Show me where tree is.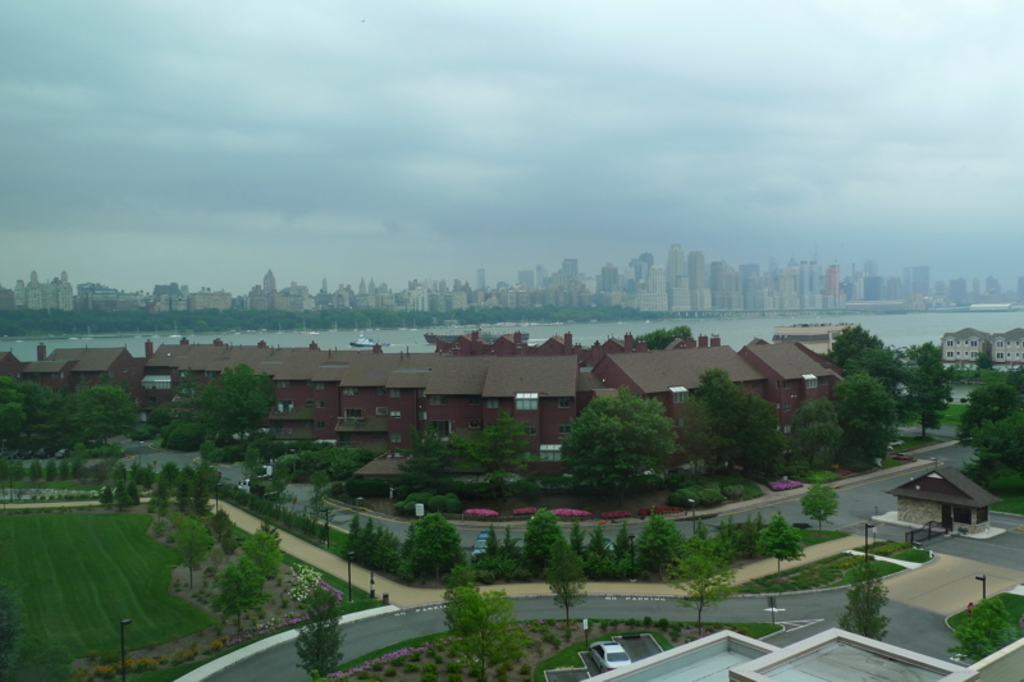
tree is at (left=666, top=395, right=735, bottom=477).
